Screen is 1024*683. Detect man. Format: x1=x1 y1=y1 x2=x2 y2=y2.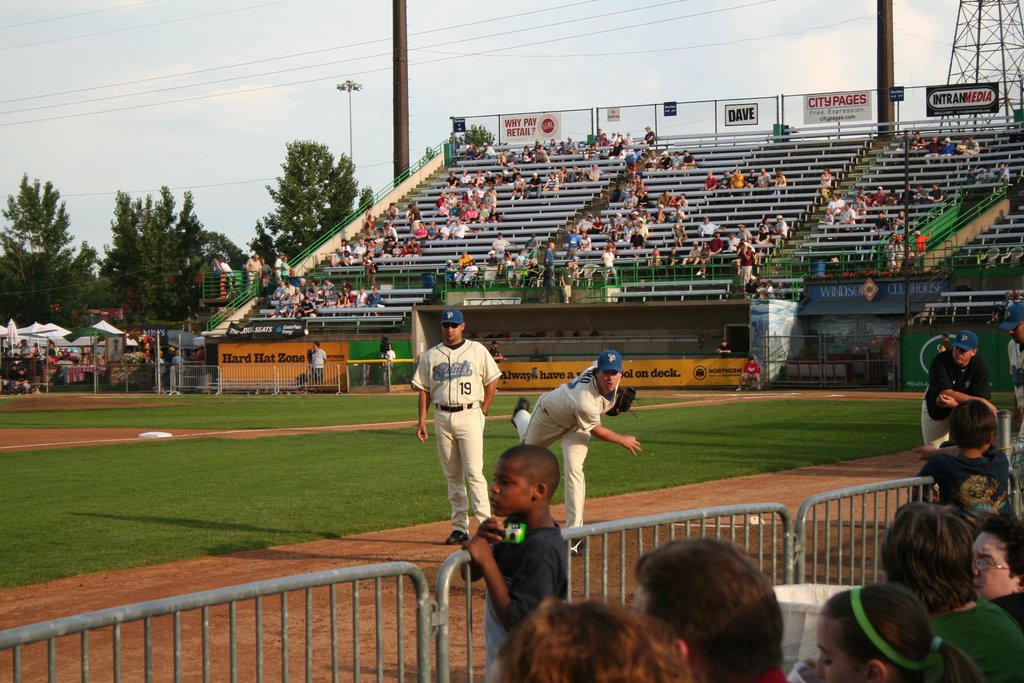
x1=556 y1=257 x2=573 y2=302.
